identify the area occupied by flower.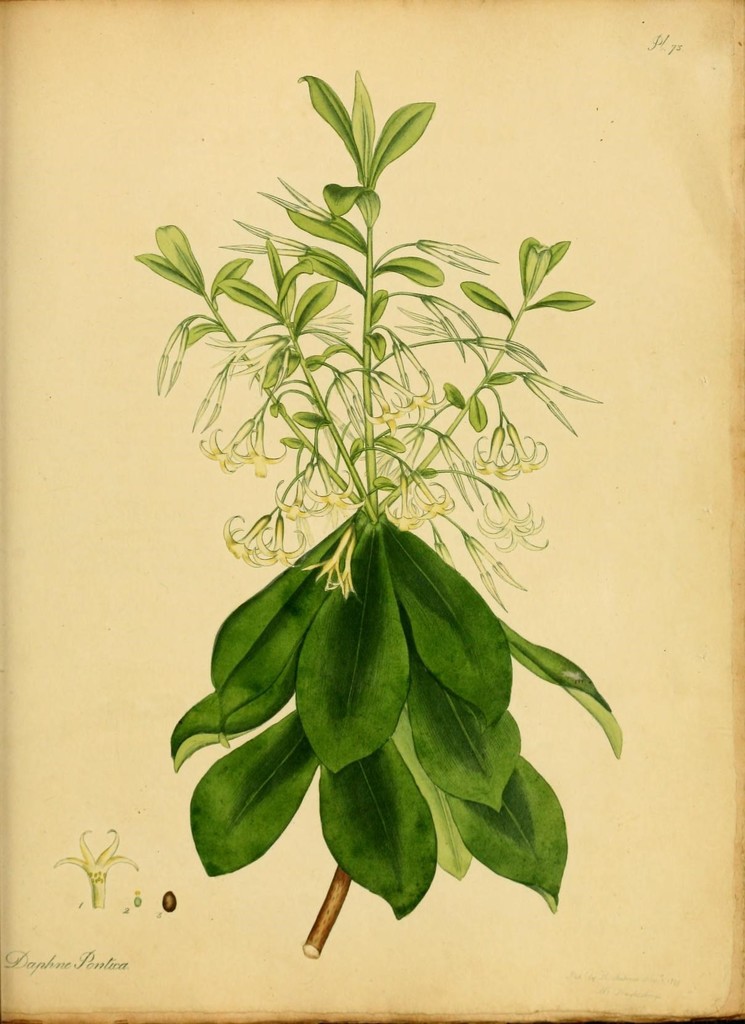
Area: locate(475, 491, 534, 540).
